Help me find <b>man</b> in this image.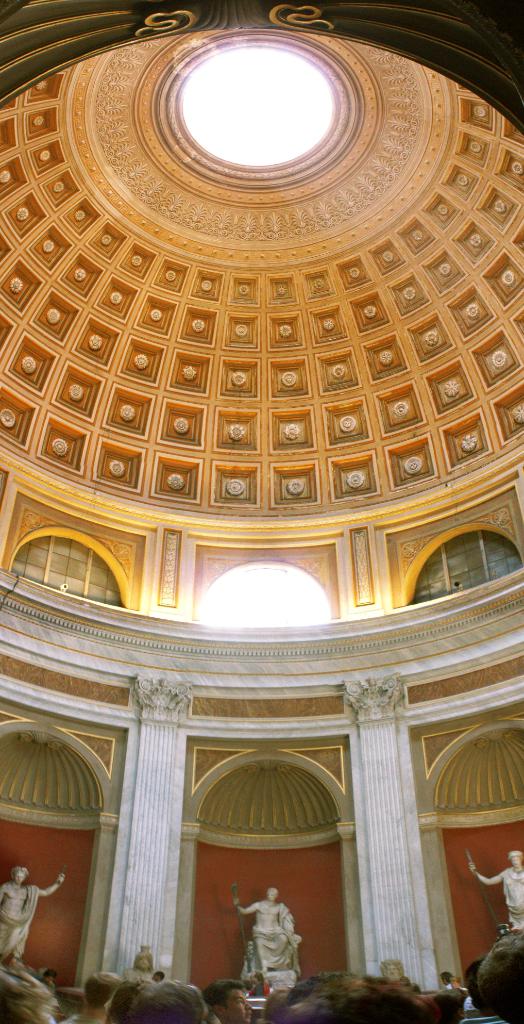
Found it: region(244, 963, 273, 1001).
